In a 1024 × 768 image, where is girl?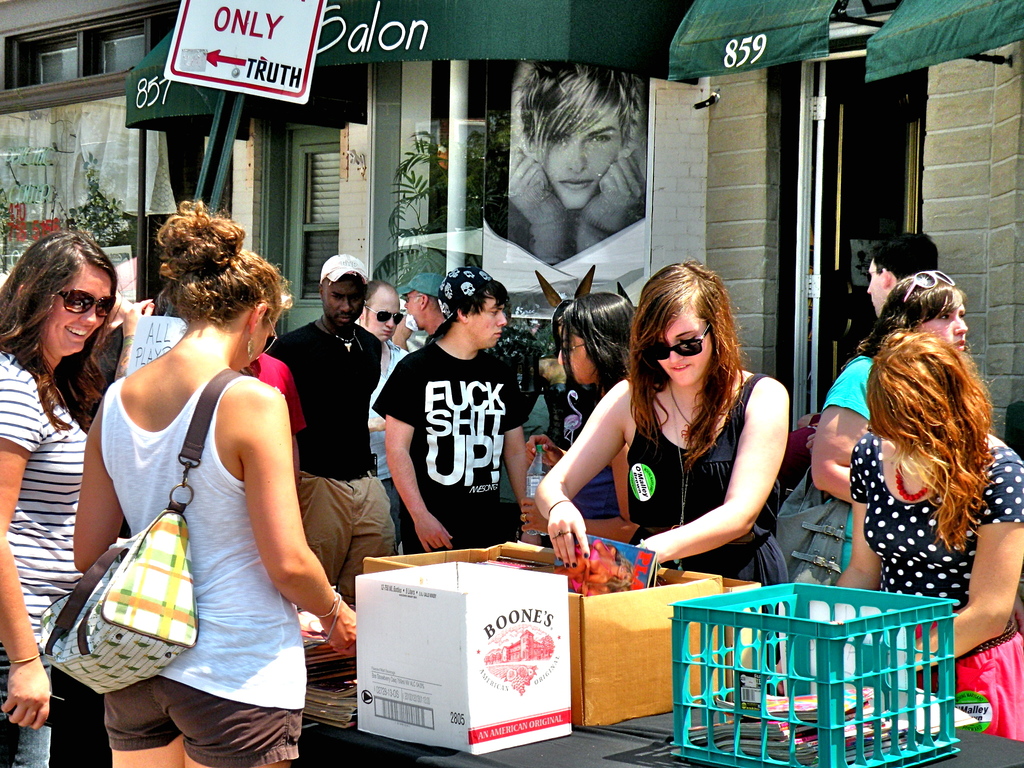
<box>531,254,792,682</box>.
